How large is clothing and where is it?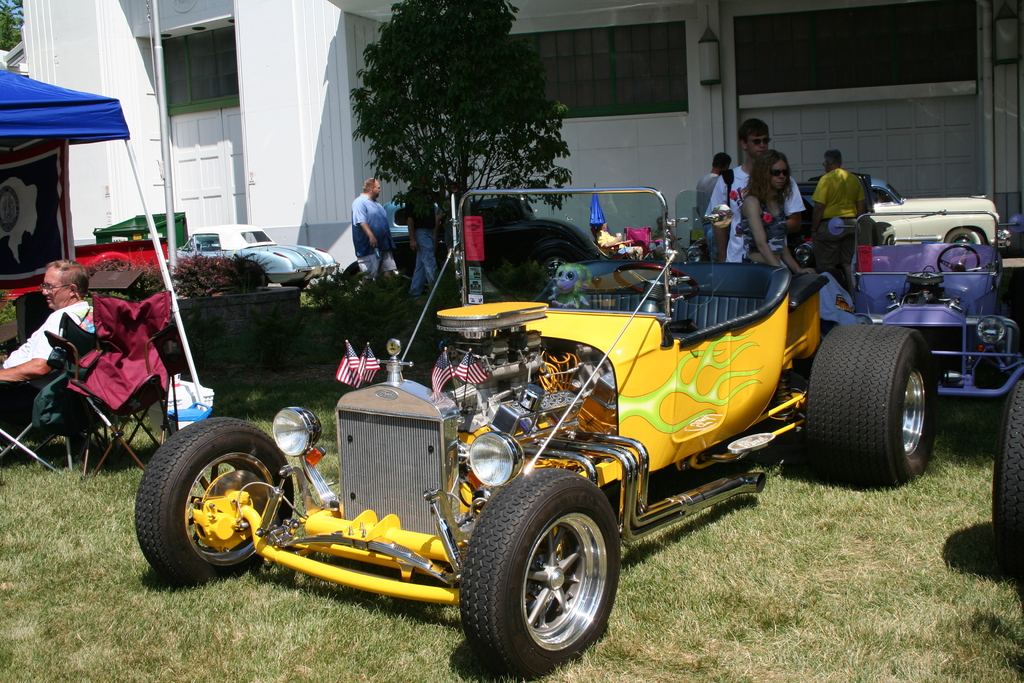
Bounding box: <box>691,173,725,245</box>.
